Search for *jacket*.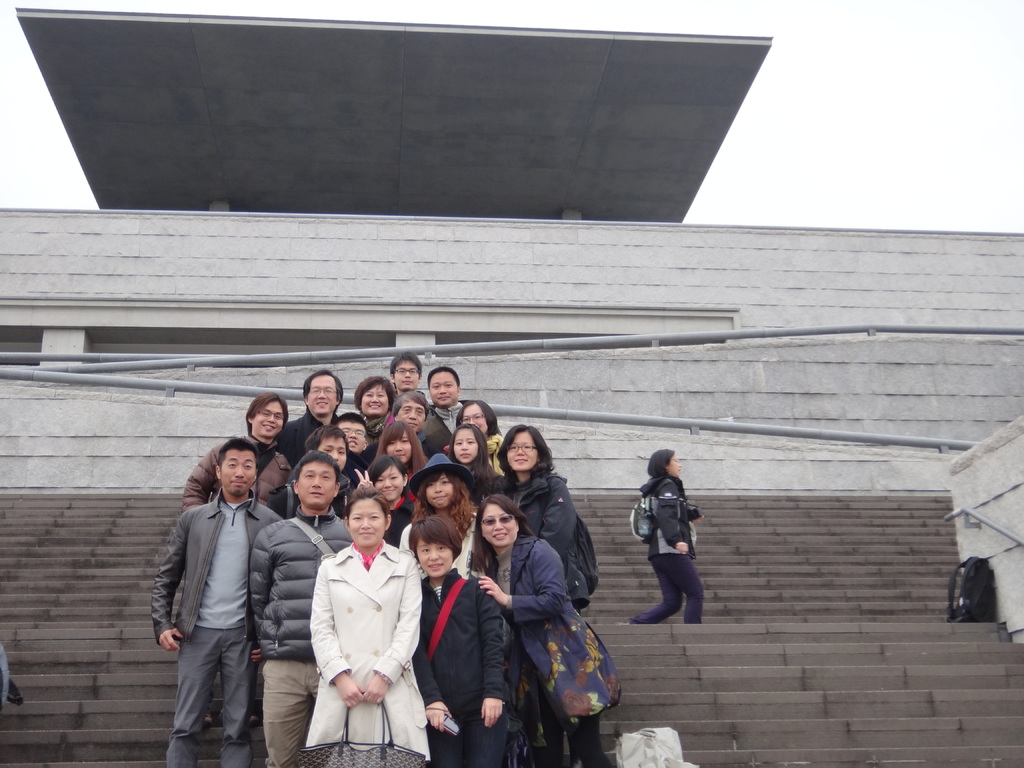
Found at [x1=460, y1=529, x2=568, y2=746].
